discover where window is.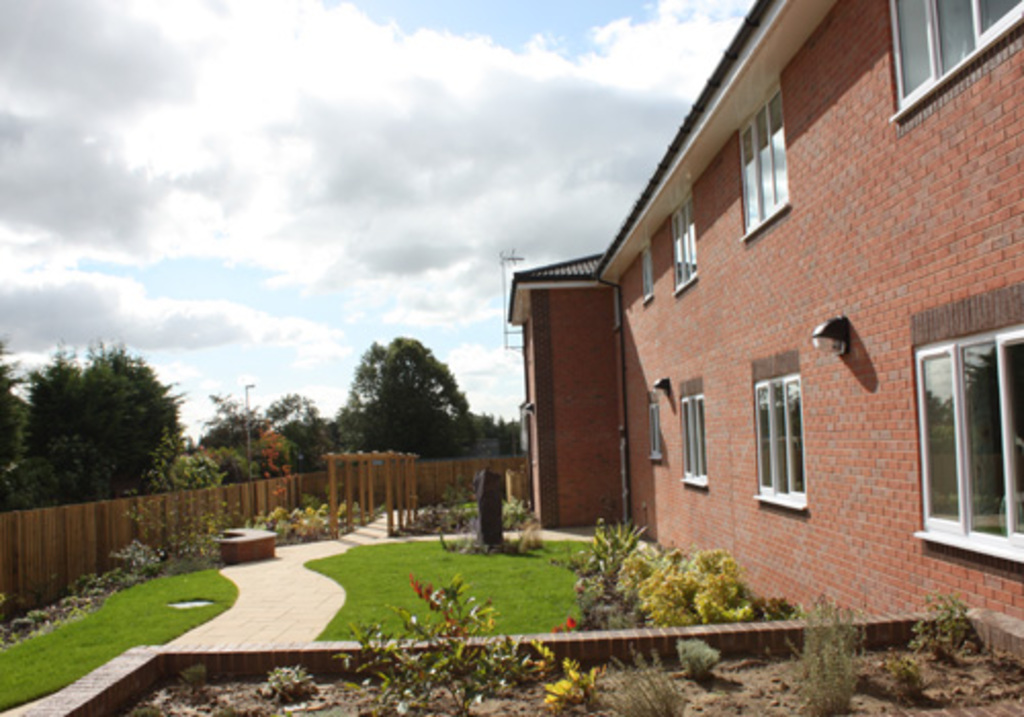
Discovered at 666,191,707,293.
